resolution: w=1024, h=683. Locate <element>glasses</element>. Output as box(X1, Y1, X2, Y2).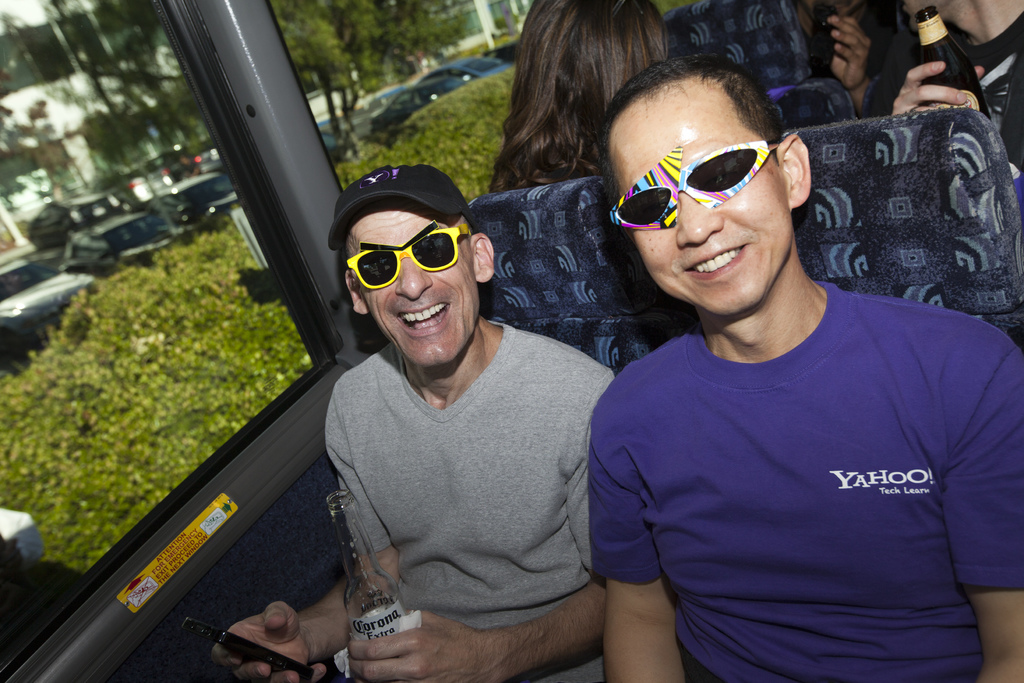
box(616, 128, 820, 227).
